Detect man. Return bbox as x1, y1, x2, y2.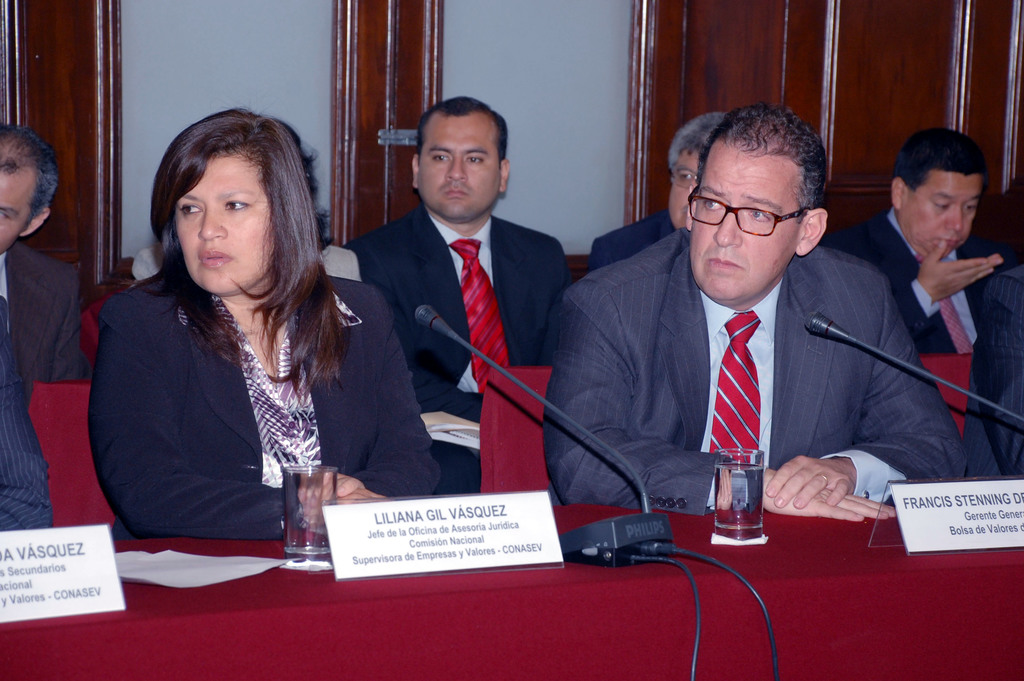
0, 293, 54, 530.
